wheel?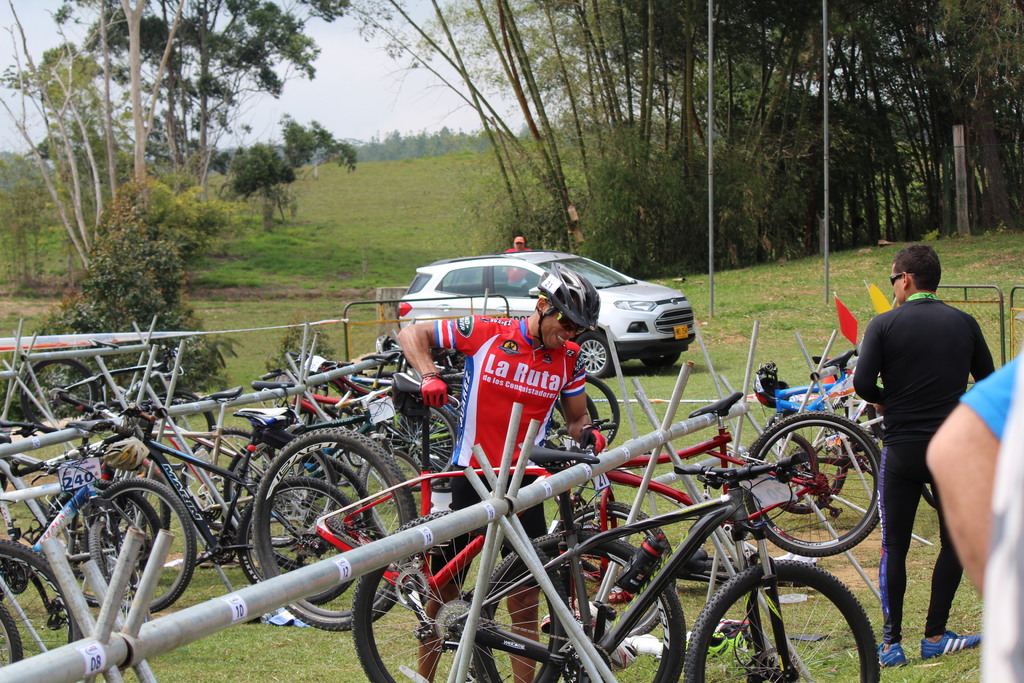
<box>351,510,568,682</box>
